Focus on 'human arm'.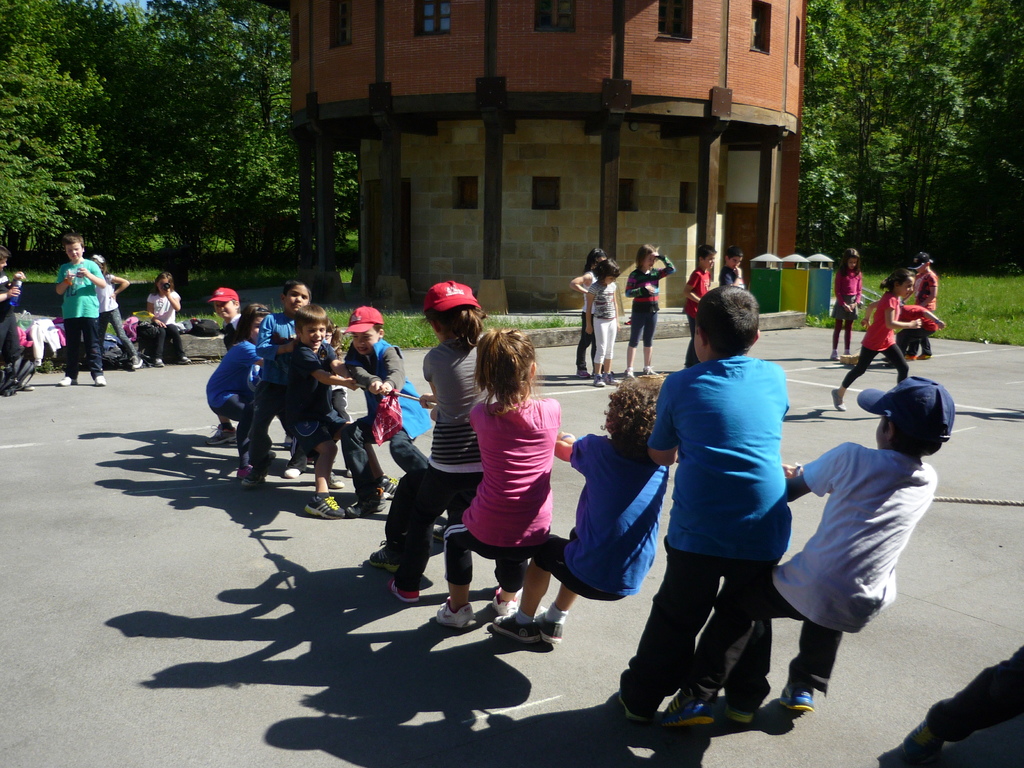
Focused at (left=914, top=276, right=942, bottom=310).
